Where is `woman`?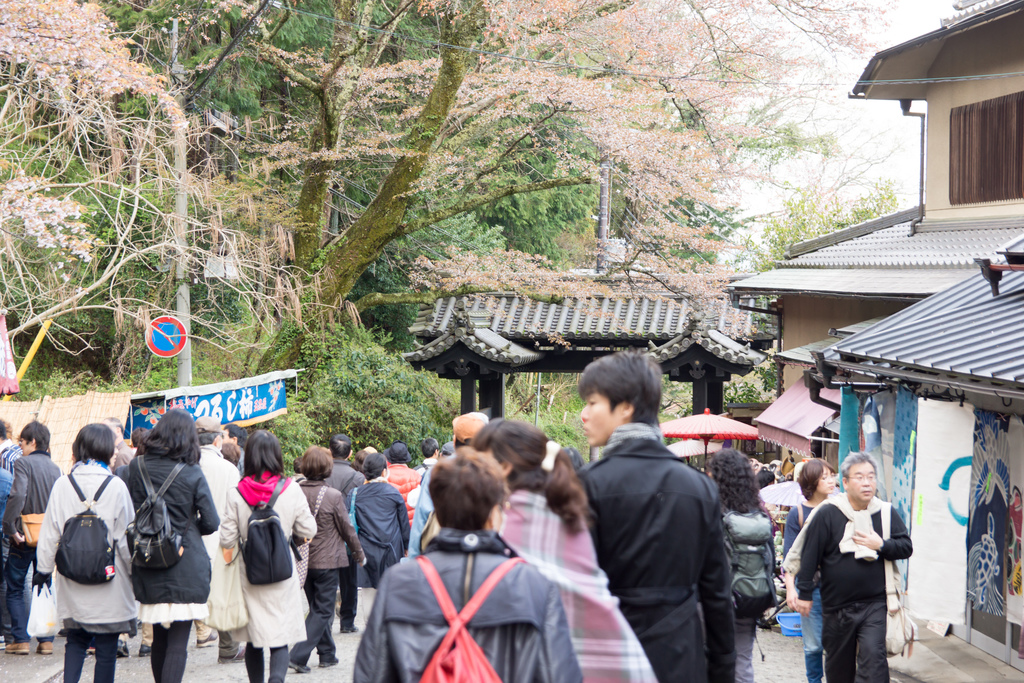
<bbox>472, 421, 659, 682</bbox>.
